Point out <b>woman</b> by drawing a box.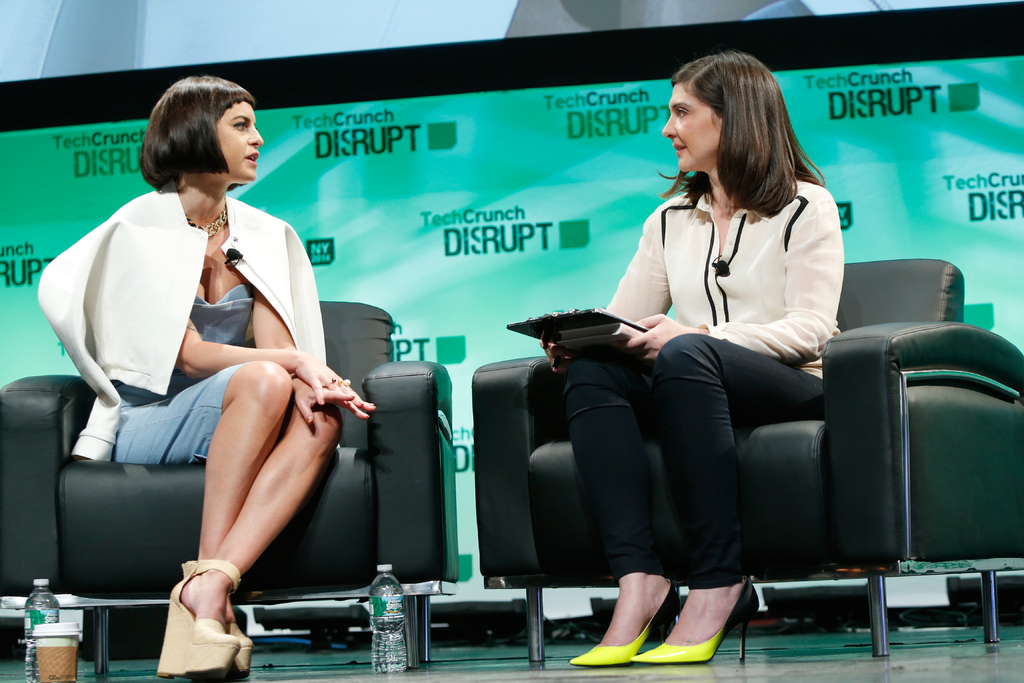
(118,54,355,650).
